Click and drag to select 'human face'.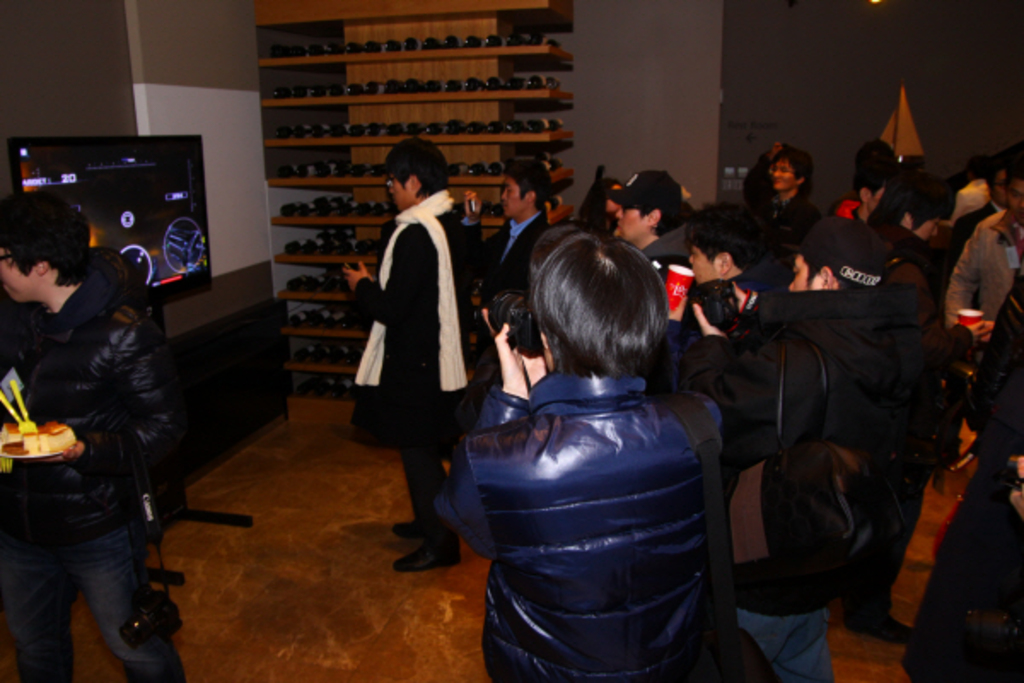
Selection: 790, 256, 817, 290.
